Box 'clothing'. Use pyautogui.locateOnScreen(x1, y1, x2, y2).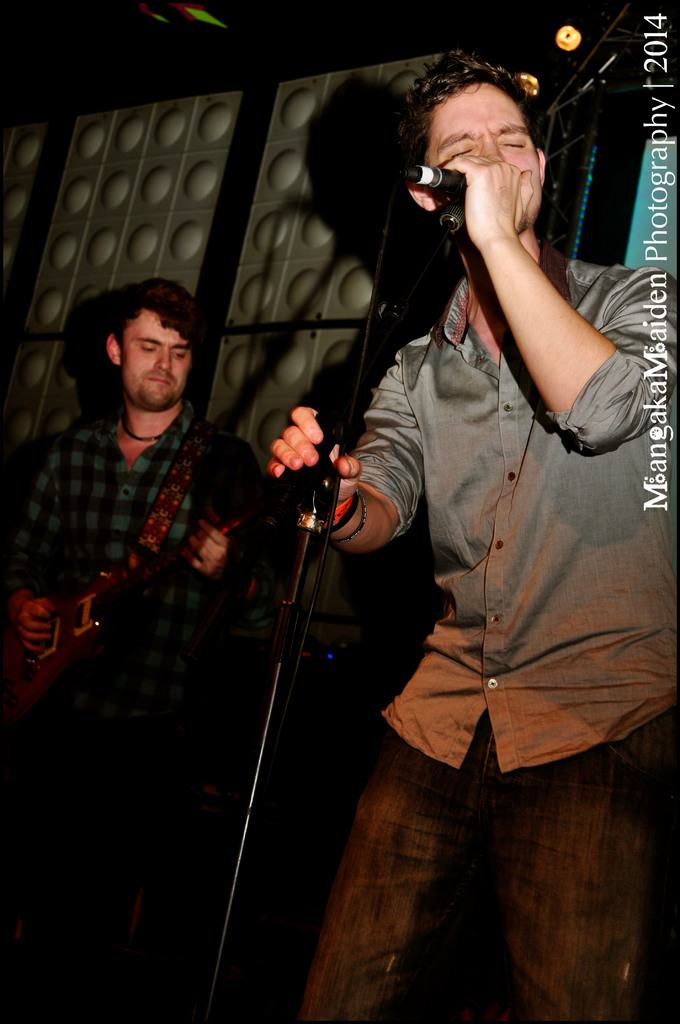
pyautogui.locateOnScreen(299, 241, 679, 1023).
